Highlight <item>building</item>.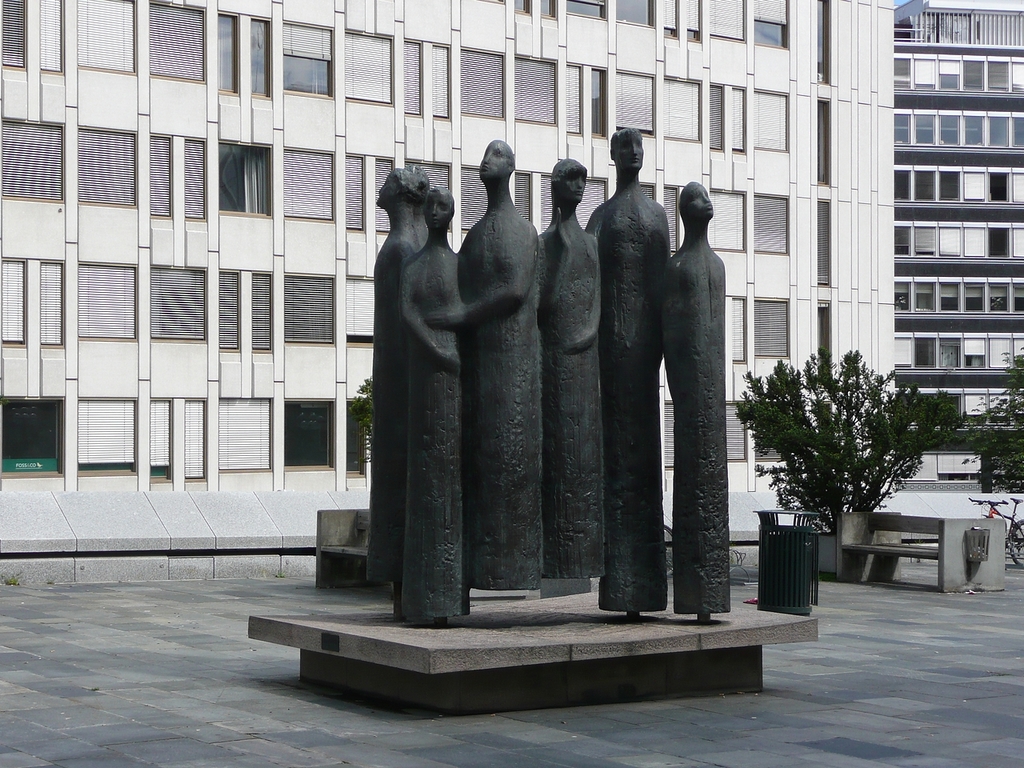
Highlighted region: <region>862, 0, 1023, 483</region>.
